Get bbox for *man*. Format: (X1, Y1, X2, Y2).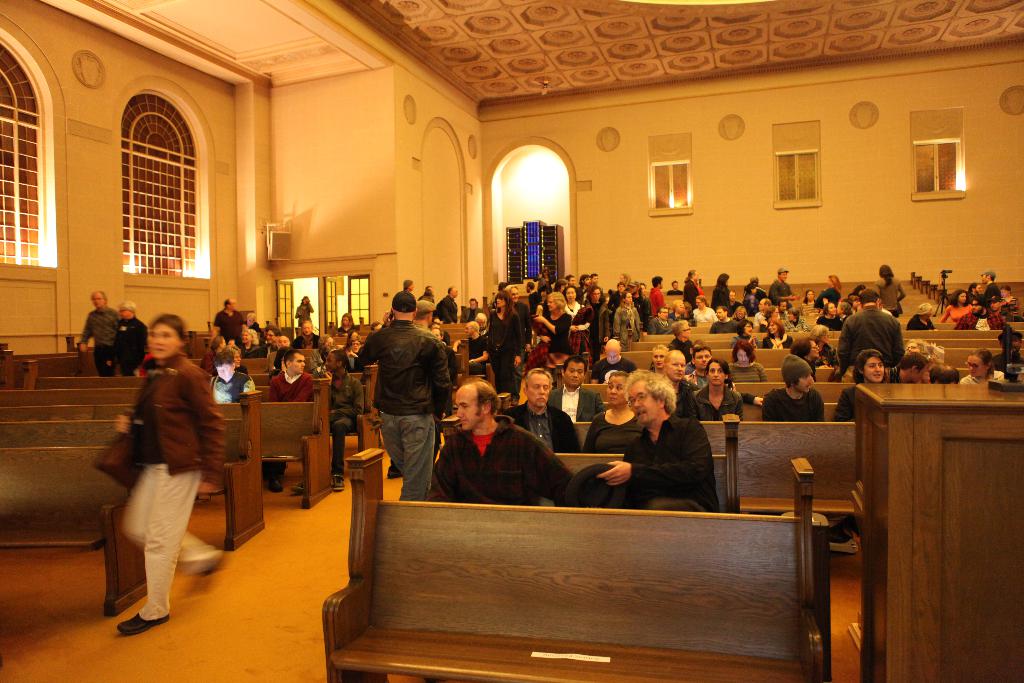
(774, 297, 792, 320).
